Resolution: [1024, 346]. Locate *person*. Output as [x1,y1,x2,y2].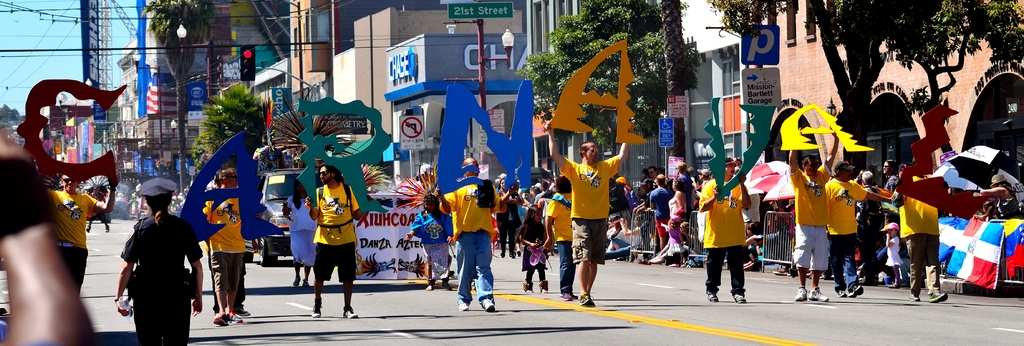
[498,185,524,257].
